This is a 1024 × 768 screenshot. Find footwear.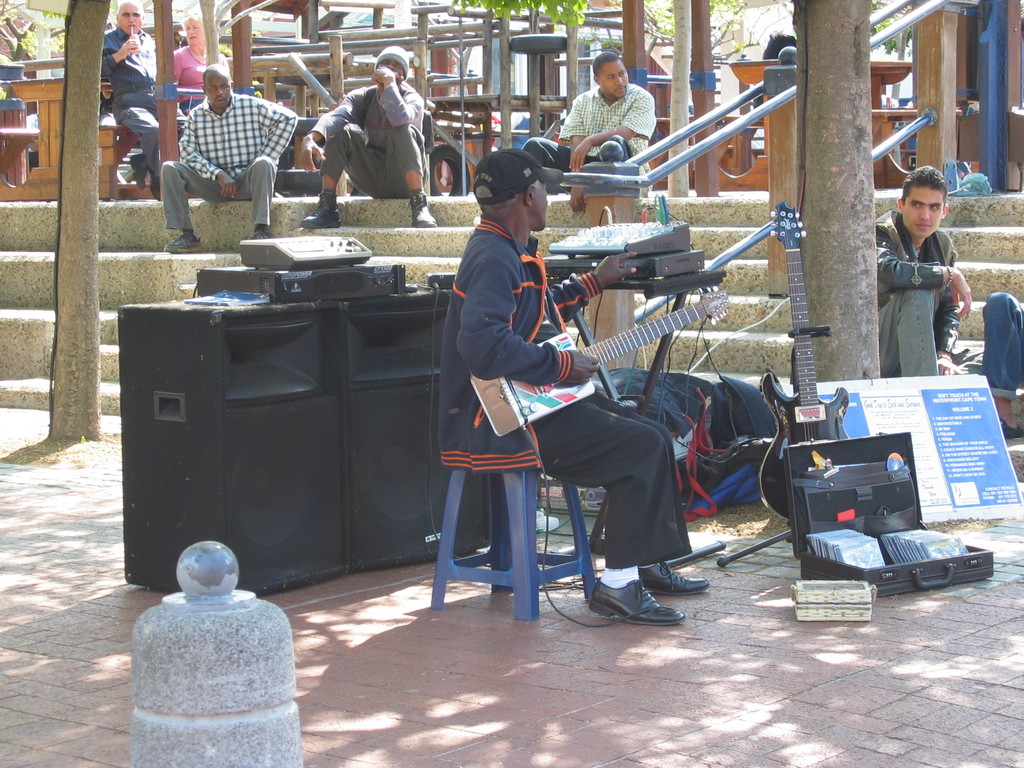
Bounding box: 586, 576, 685, 625.
